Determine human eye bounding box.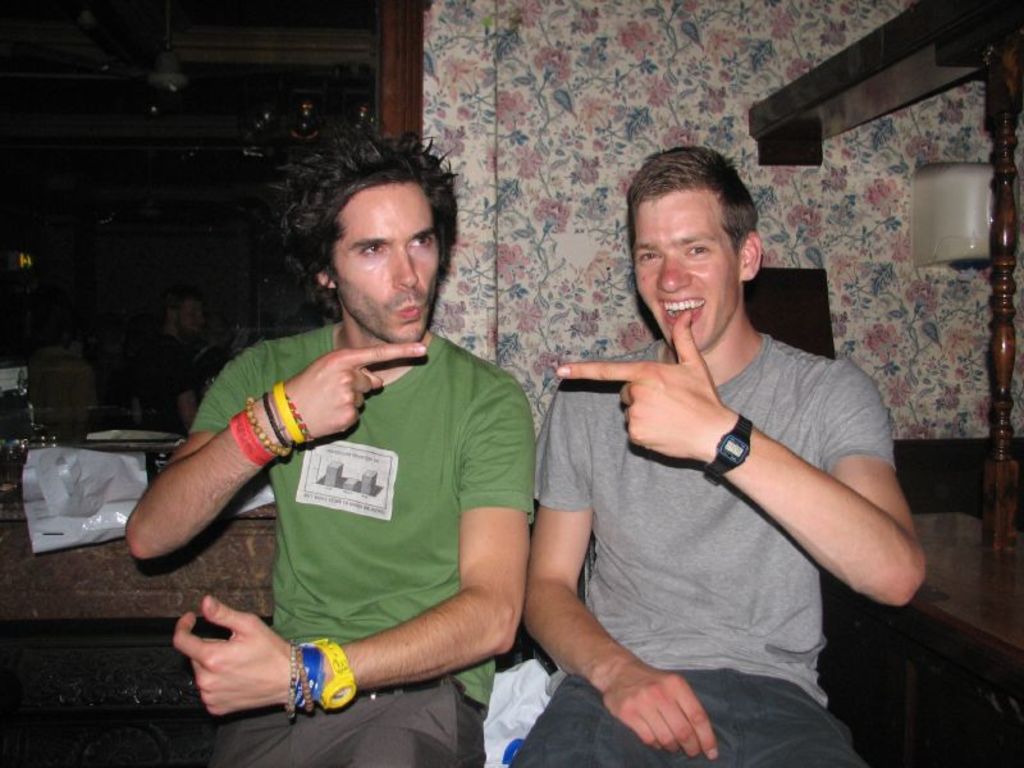
Determined: select_region(637, 247, 664, 265).
